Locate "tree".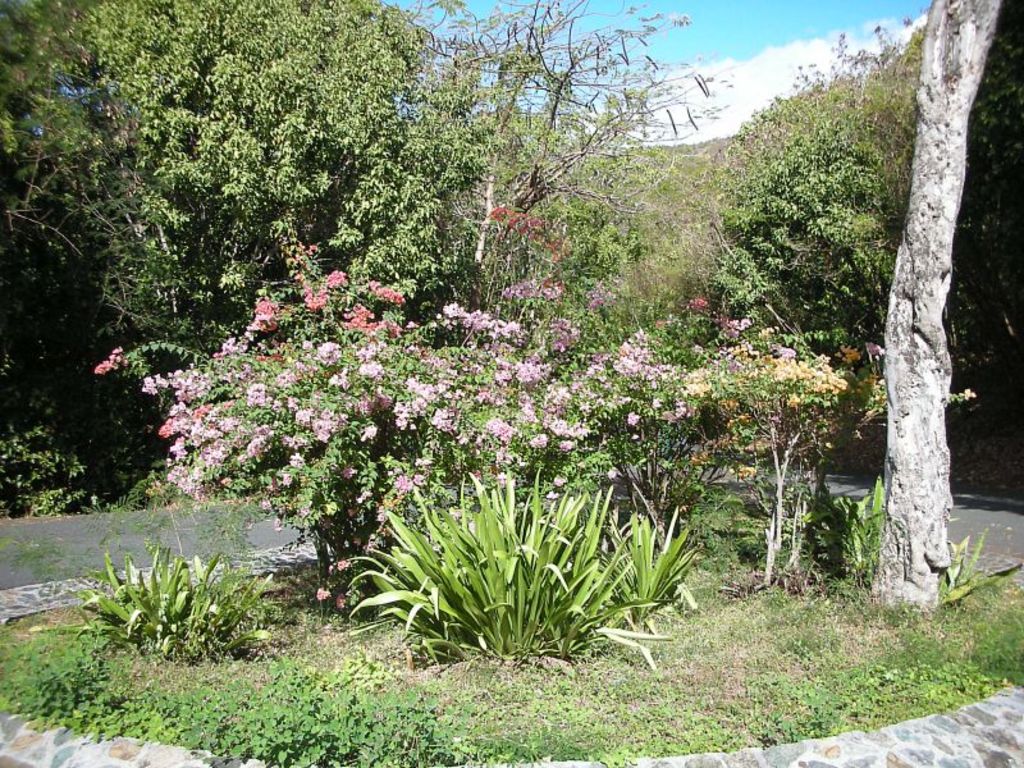
Bounding box: bbox=[0, 0, 671, 466].
